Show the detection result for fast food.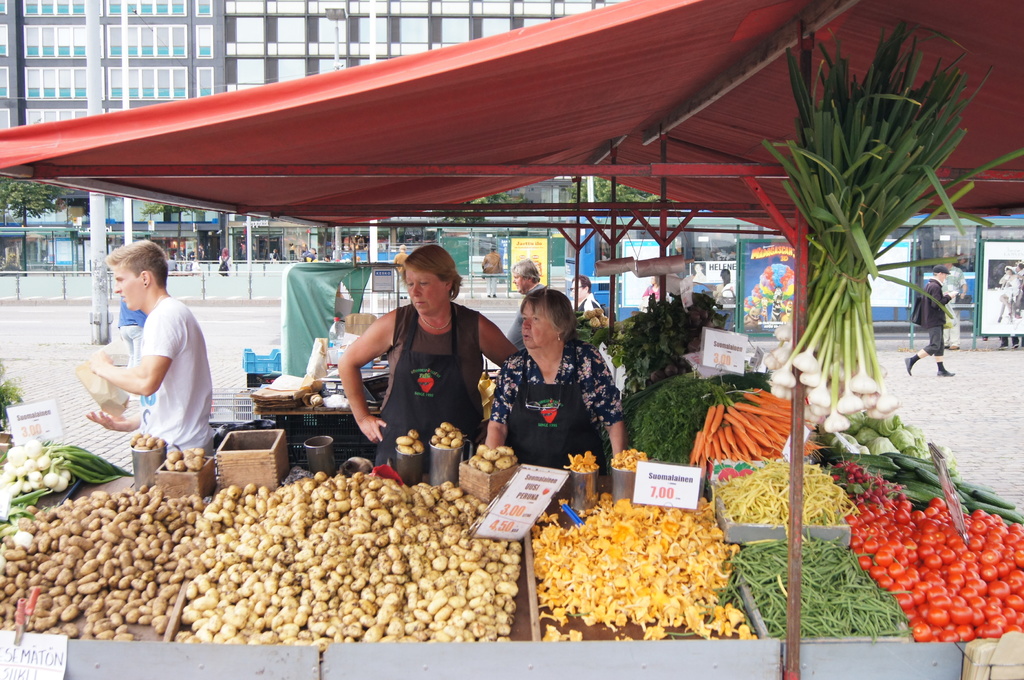
l=607, t=449, r=648, b=472.
